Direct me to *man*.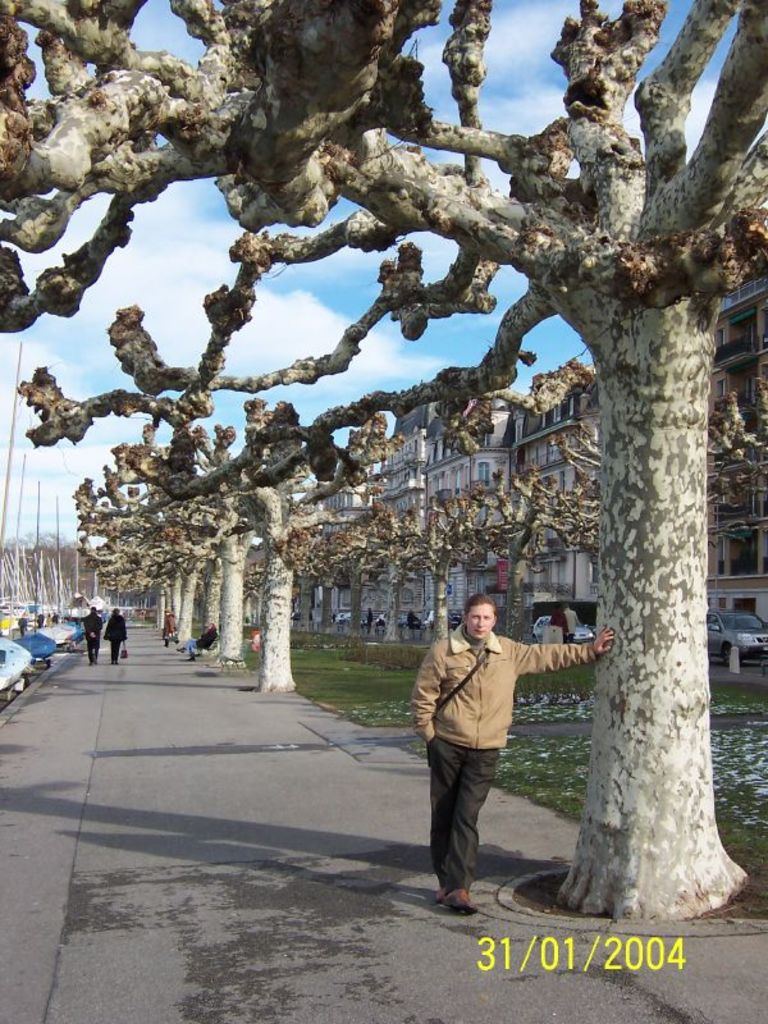
Direction: crop(566, 595, 580, 639).
